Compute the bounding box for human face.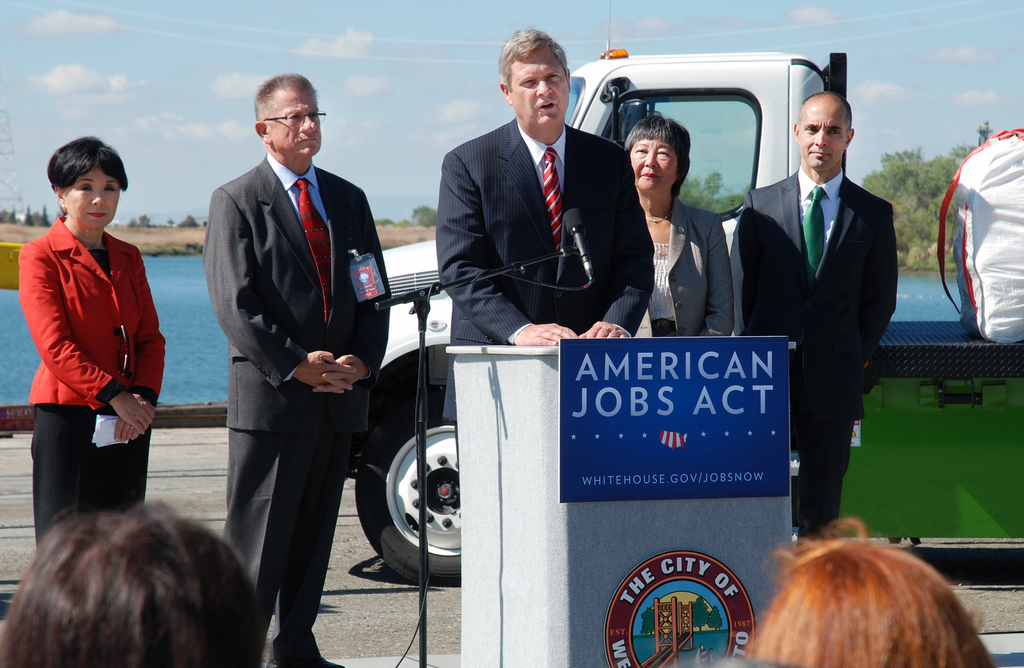
bbox=[268, 85, 324, 159].
